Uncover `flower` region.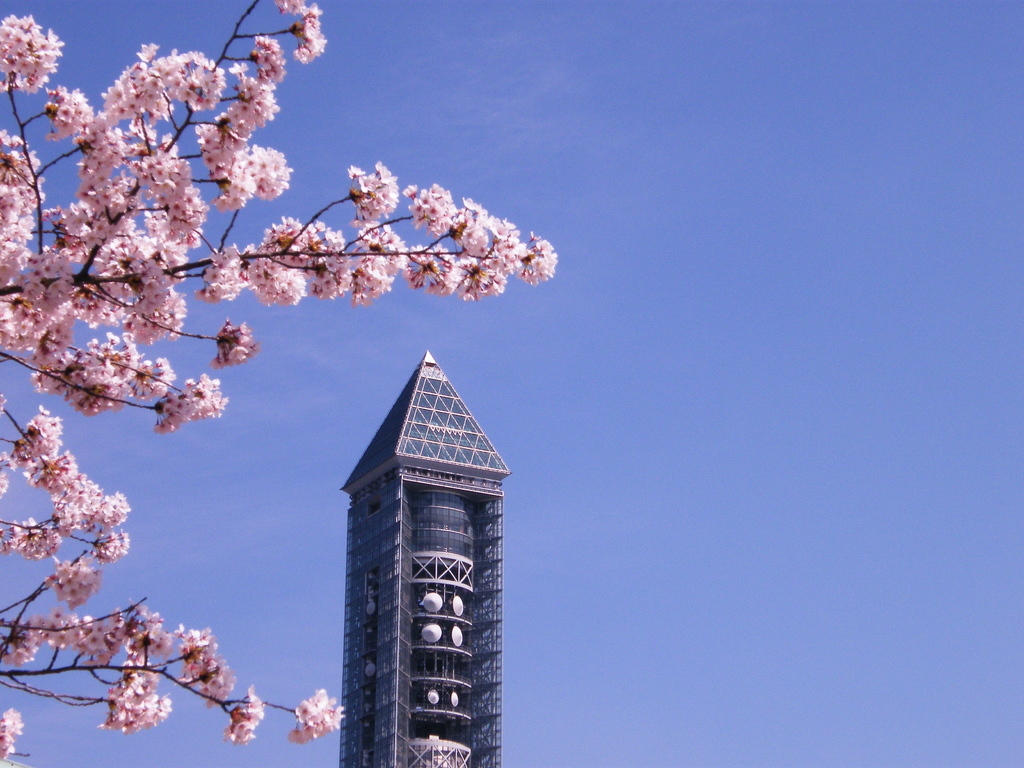
Uncovered: bbox=(285, 688, 347, 746).
